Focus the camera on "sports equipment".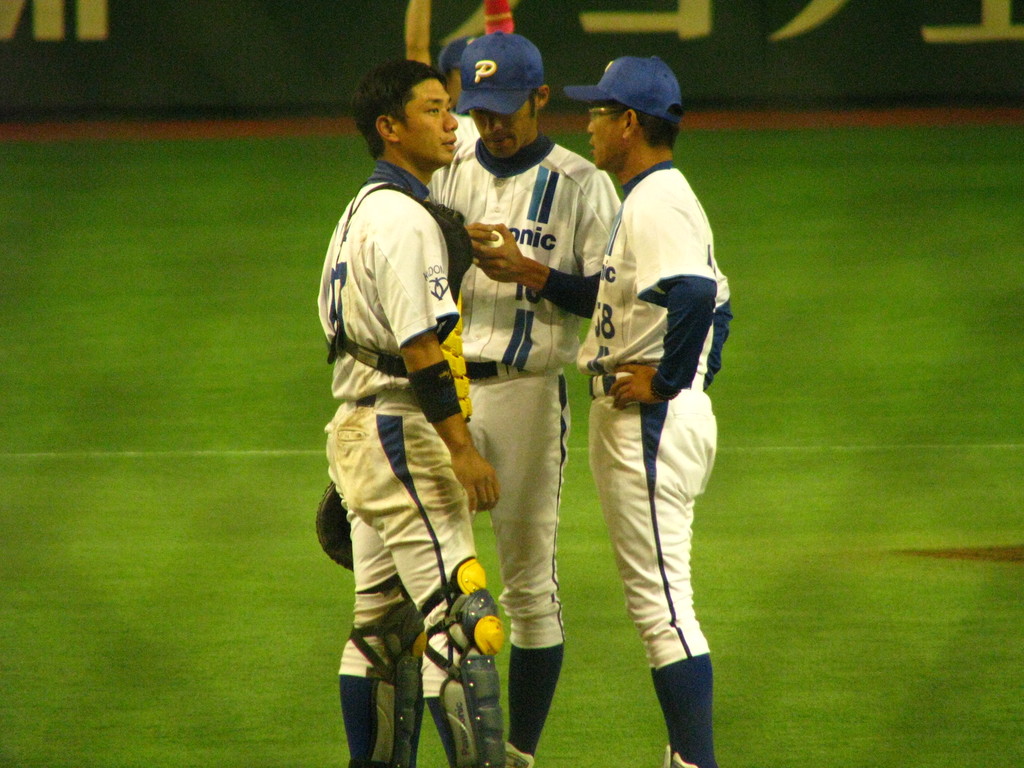
Focus region: BBox(483, 225, 506, 250).
